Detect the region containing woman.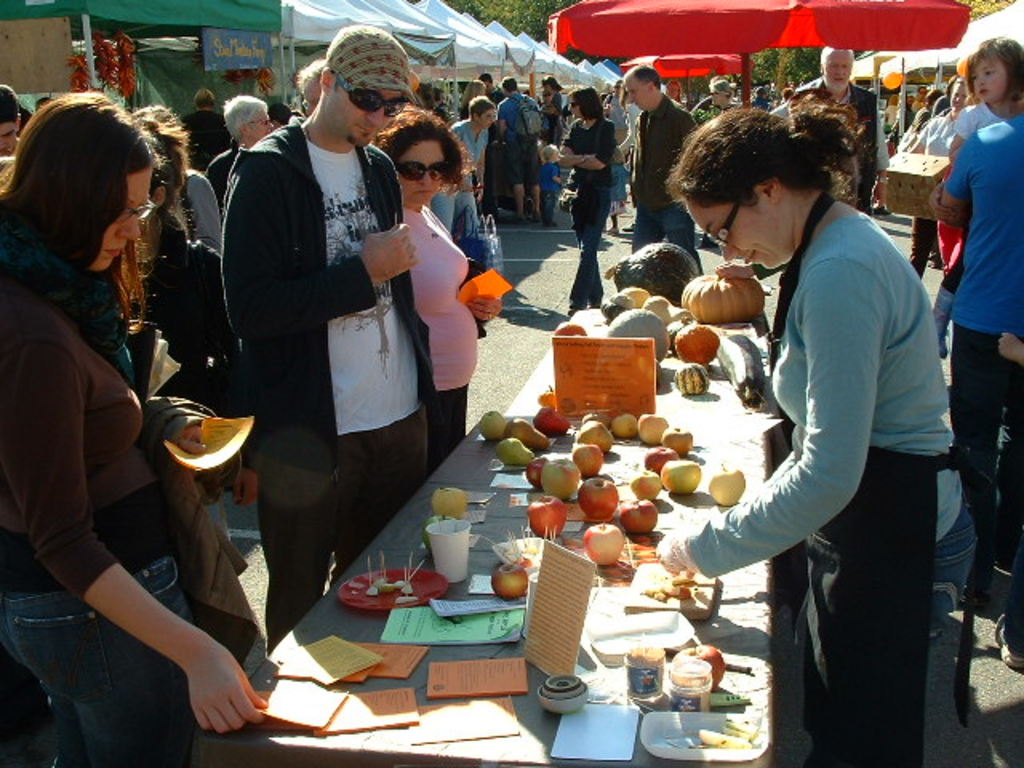
651:99:979:766.
